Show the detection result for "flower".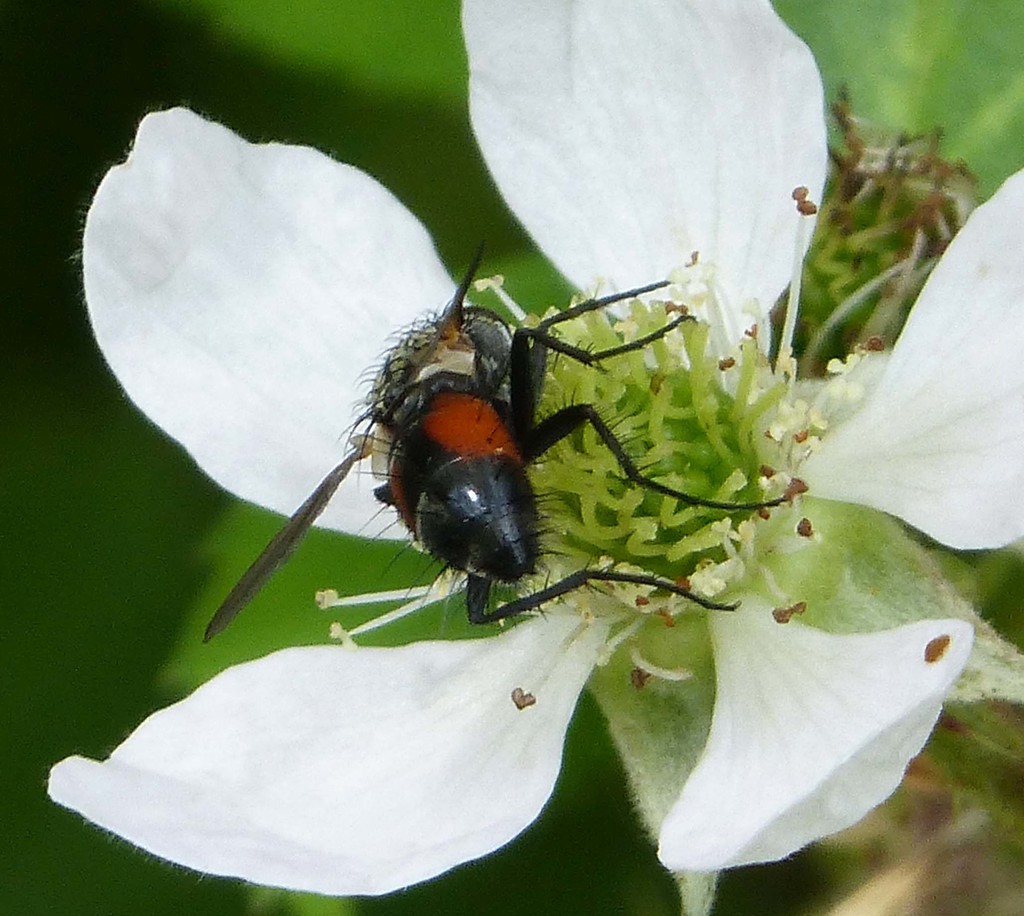
bbox=[48, 0, 1023, 896].
